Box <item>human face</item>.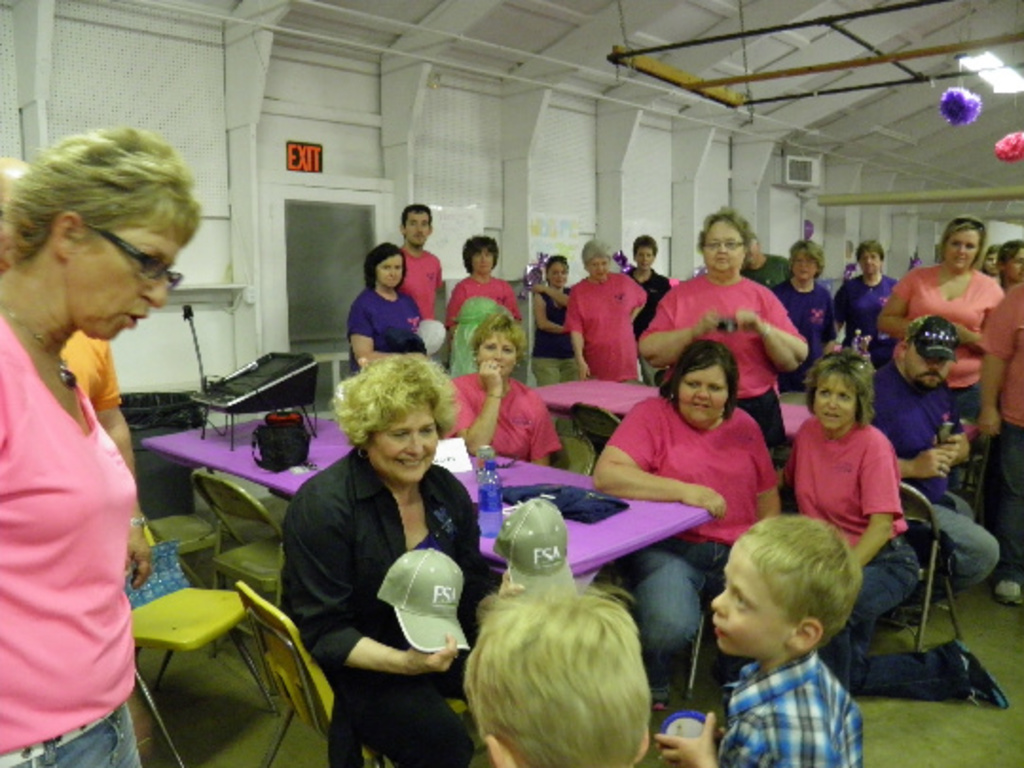
pyautogui.locateOnScreen(66, 203, 163, 341).
